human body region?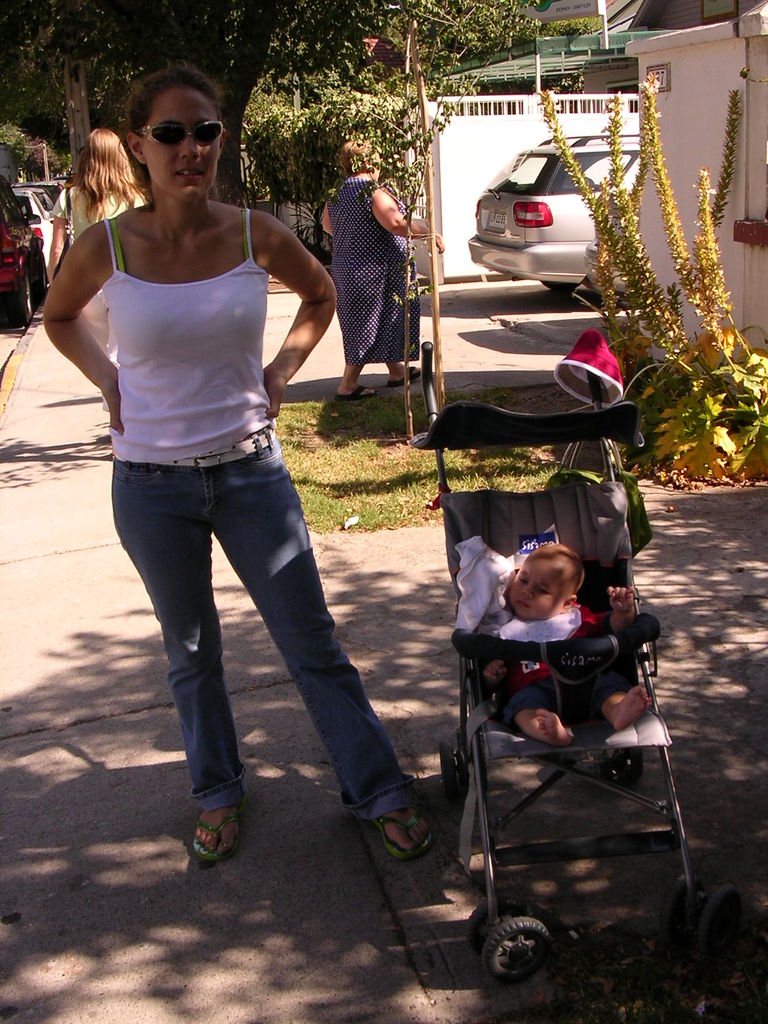
detection(55, 183, 146, 419)
